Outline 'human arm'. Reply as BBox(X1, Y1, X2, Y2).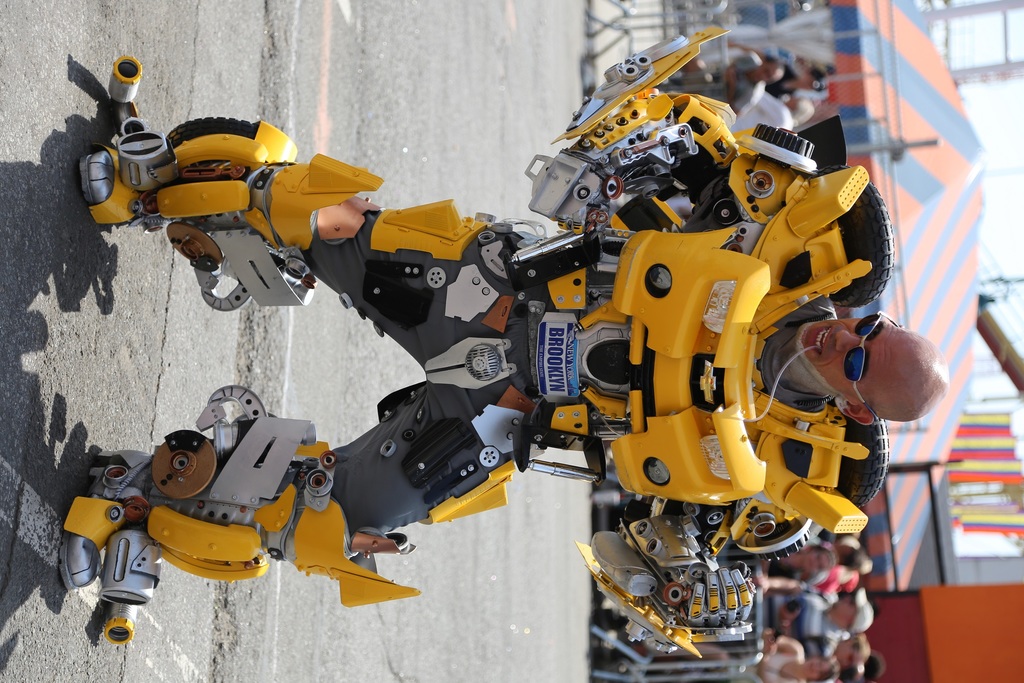
BBox(721, 67, 761, 119).
